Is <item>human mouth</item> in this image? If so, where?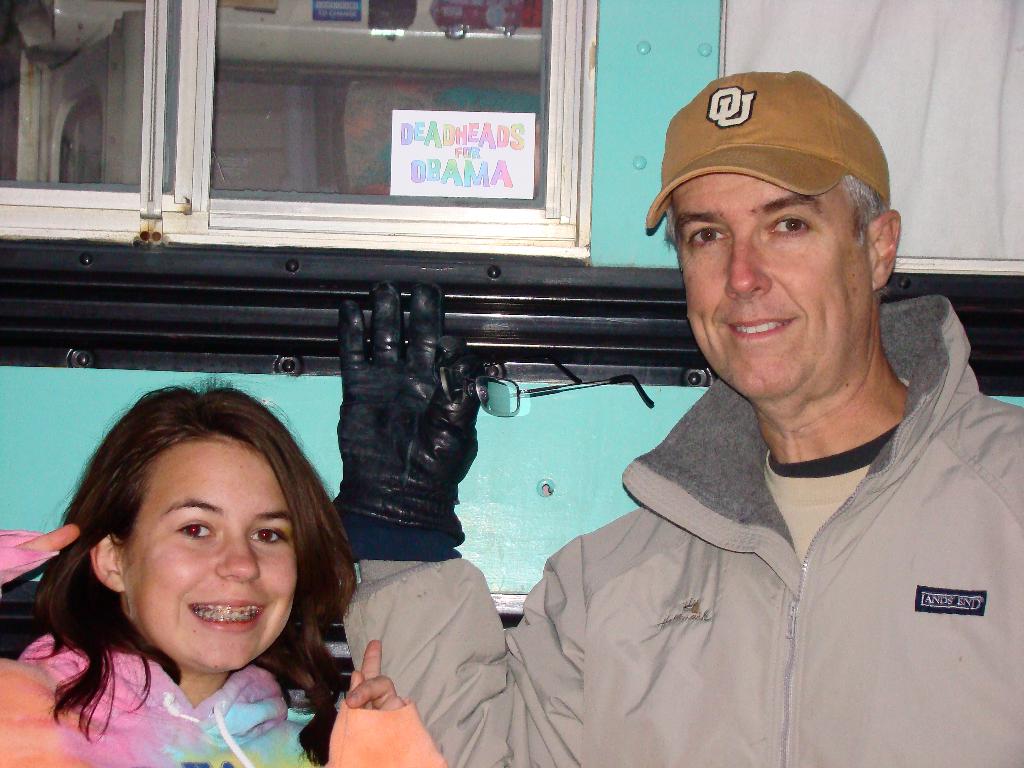
Yes, at locate(185, 594, 268, 640).
